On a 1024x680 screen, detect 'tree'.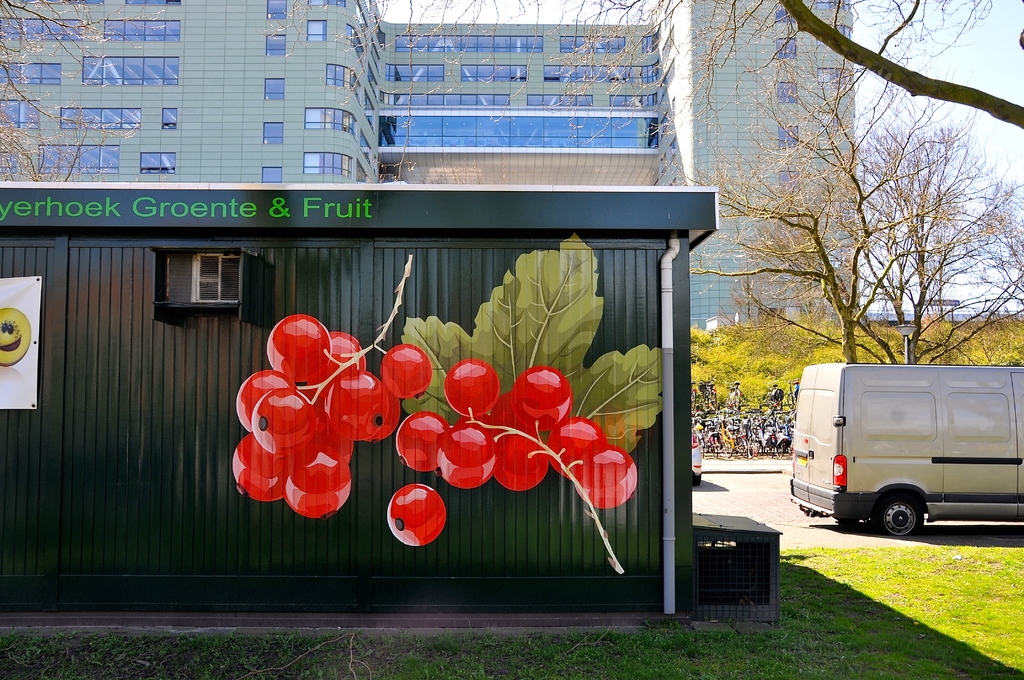
<region>714, 113, 1007, 390</region>.
